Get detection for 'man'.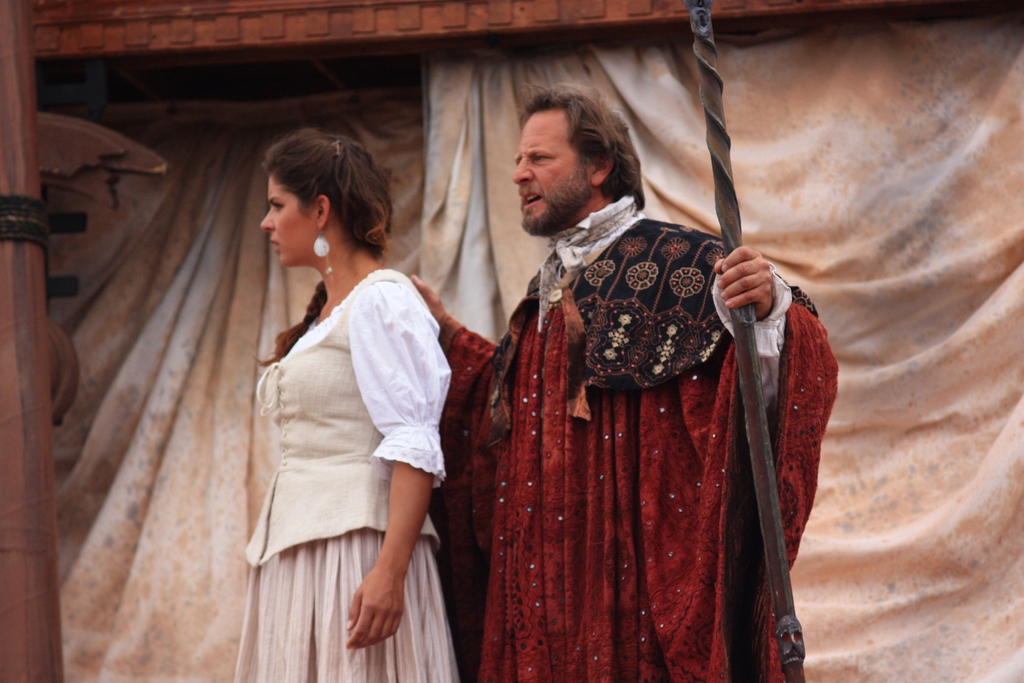
Detection: crop(407, 77, 835, 682).
